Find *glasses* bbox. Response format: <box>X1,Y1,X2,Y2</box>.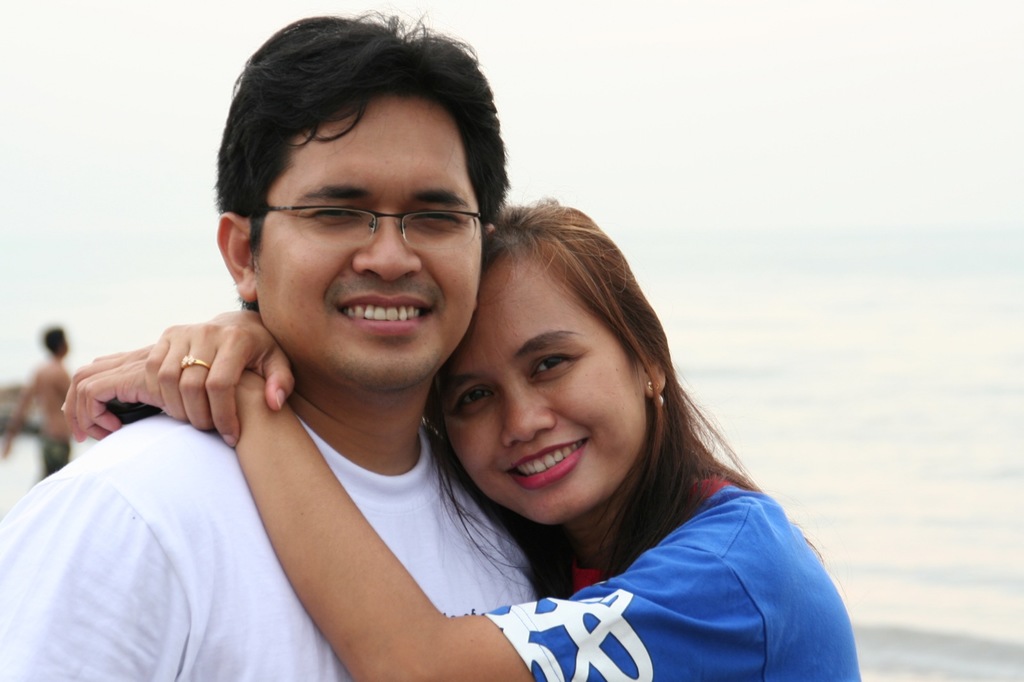
<box>235,174,486,247</box>.
